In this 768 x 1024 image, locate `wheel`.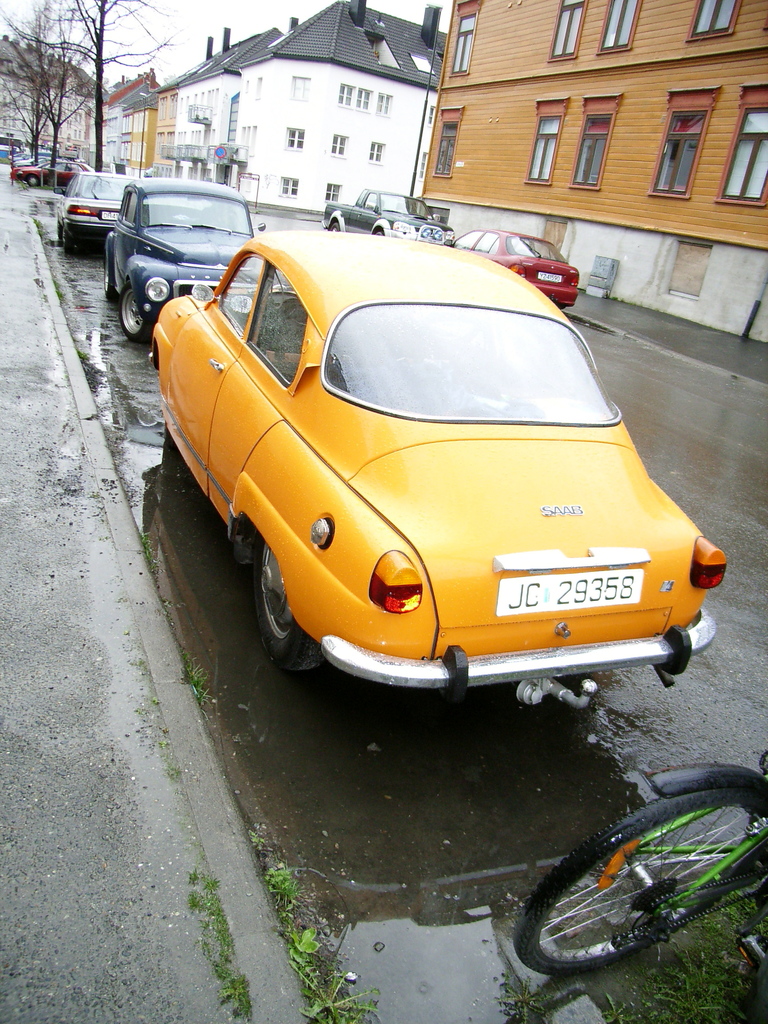
Bounding box: [164, 431, 179, 483].
